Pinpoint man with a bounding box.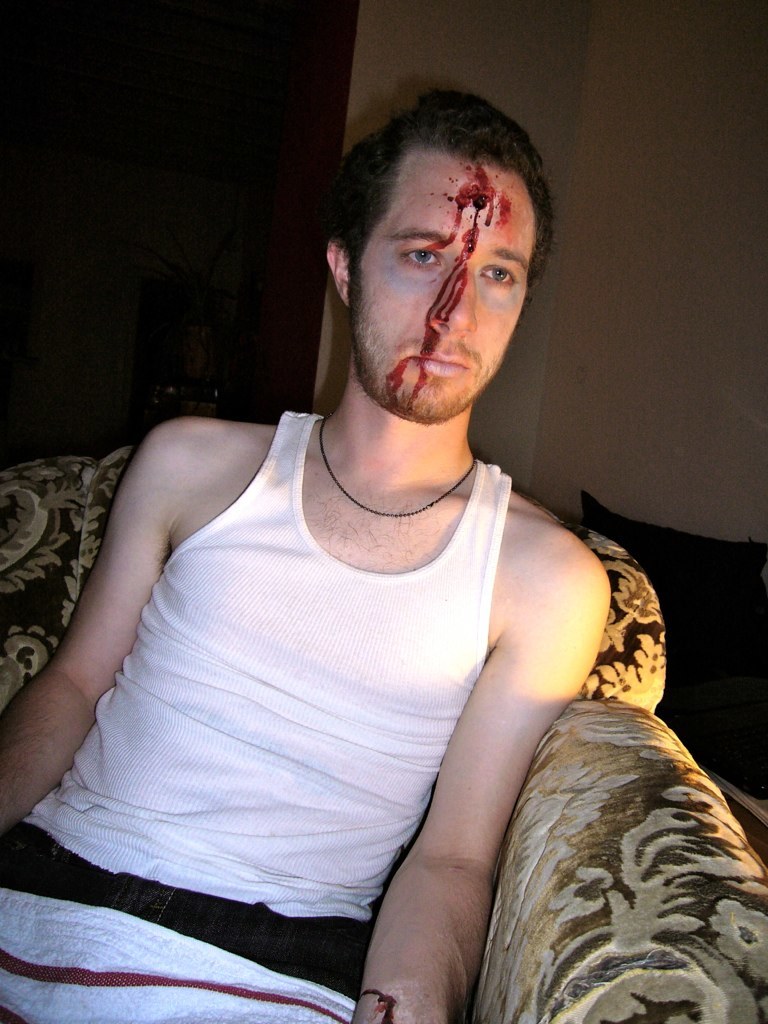
{"x1": 0, "y1": 74, "x2": 615, "y2": 1023}.
